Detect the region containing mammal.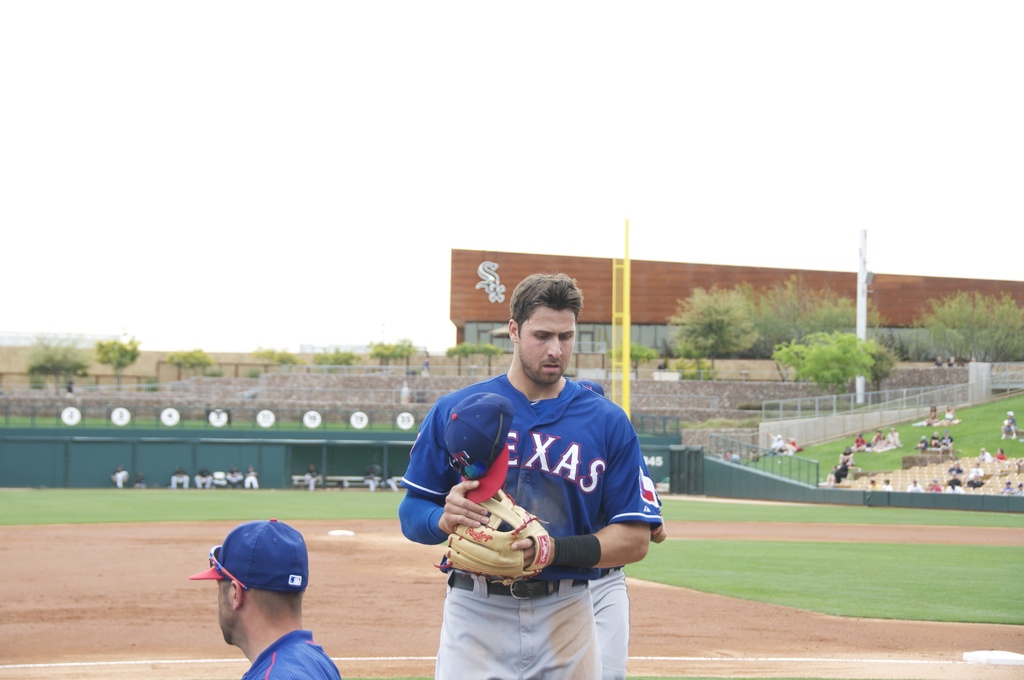
838 441 859 469.
